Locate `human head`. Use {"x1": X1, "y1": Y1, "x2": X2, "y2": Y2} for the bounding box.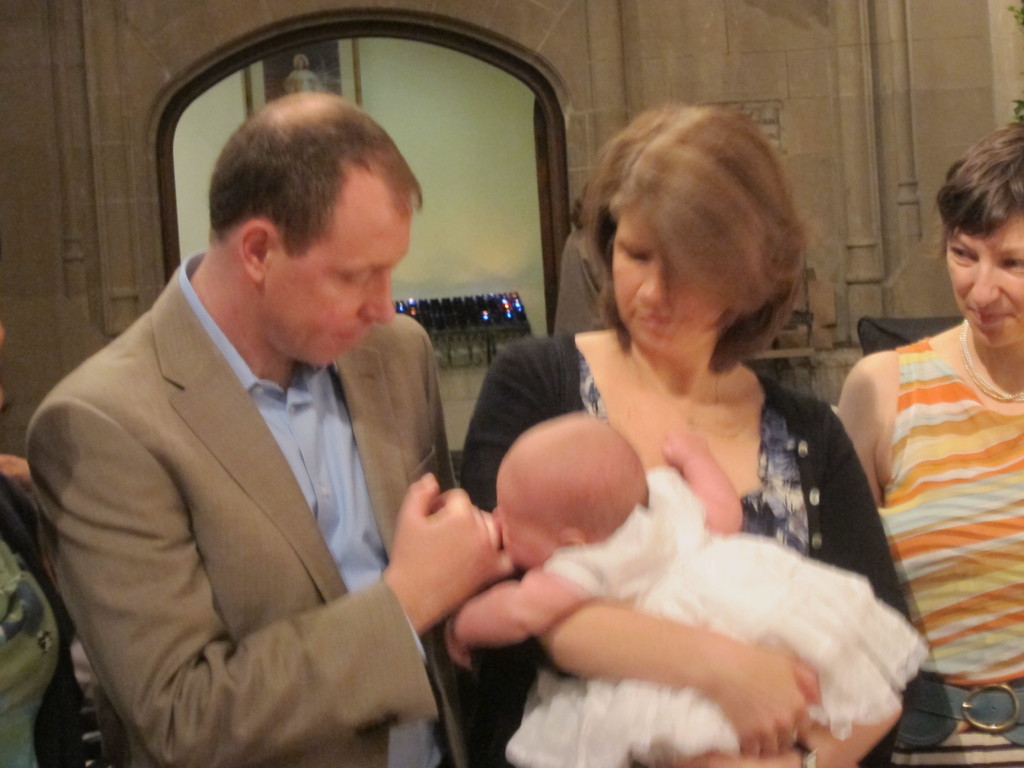
{"x1": 932, "y1": 122, "x2": 1023, "y2": 352}.
